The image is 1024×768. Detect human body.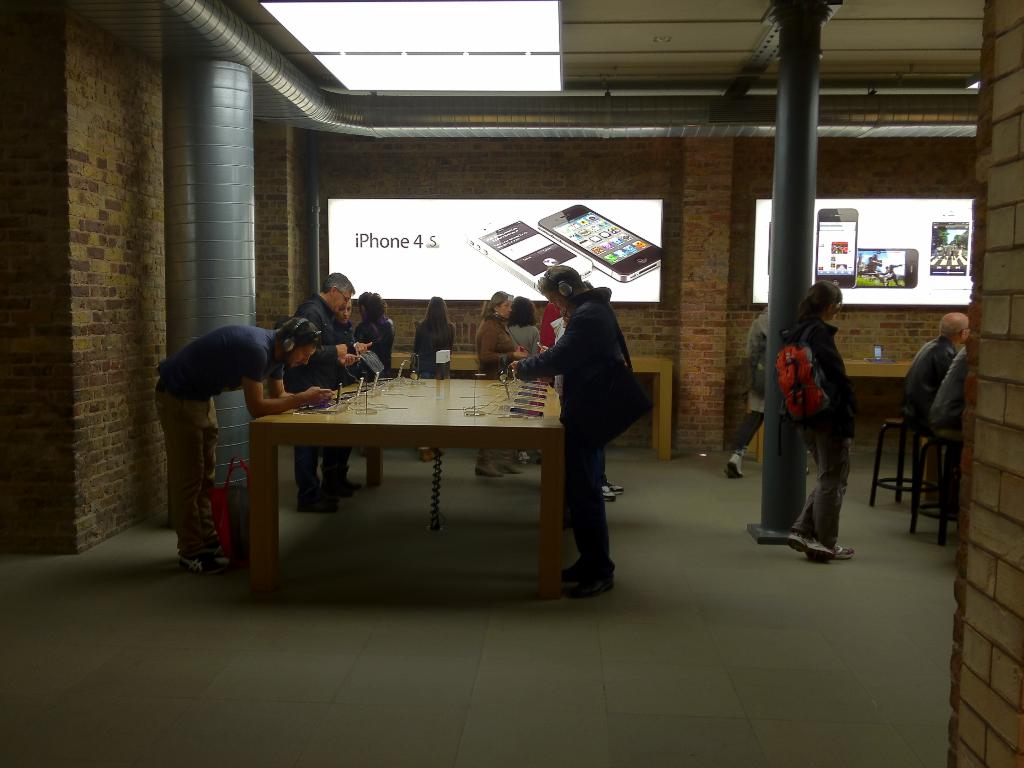
Detection: {"x1": 921, "y1": 341, "x2": 970, "y2": 436}.
